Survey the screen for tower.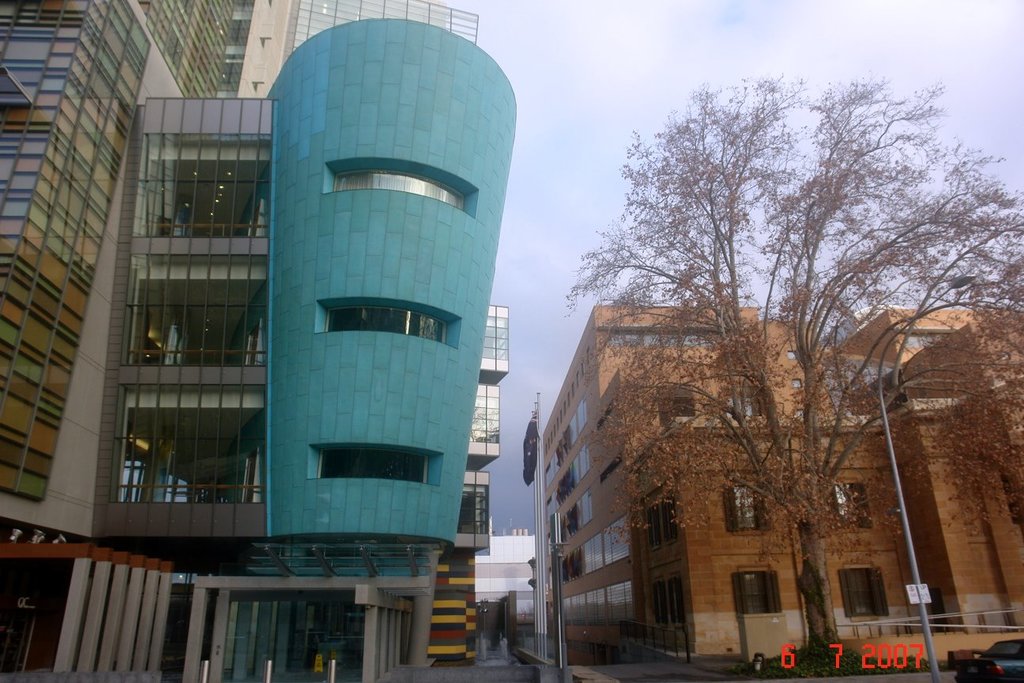
Survey found: box(0, 0, 509, 682).
